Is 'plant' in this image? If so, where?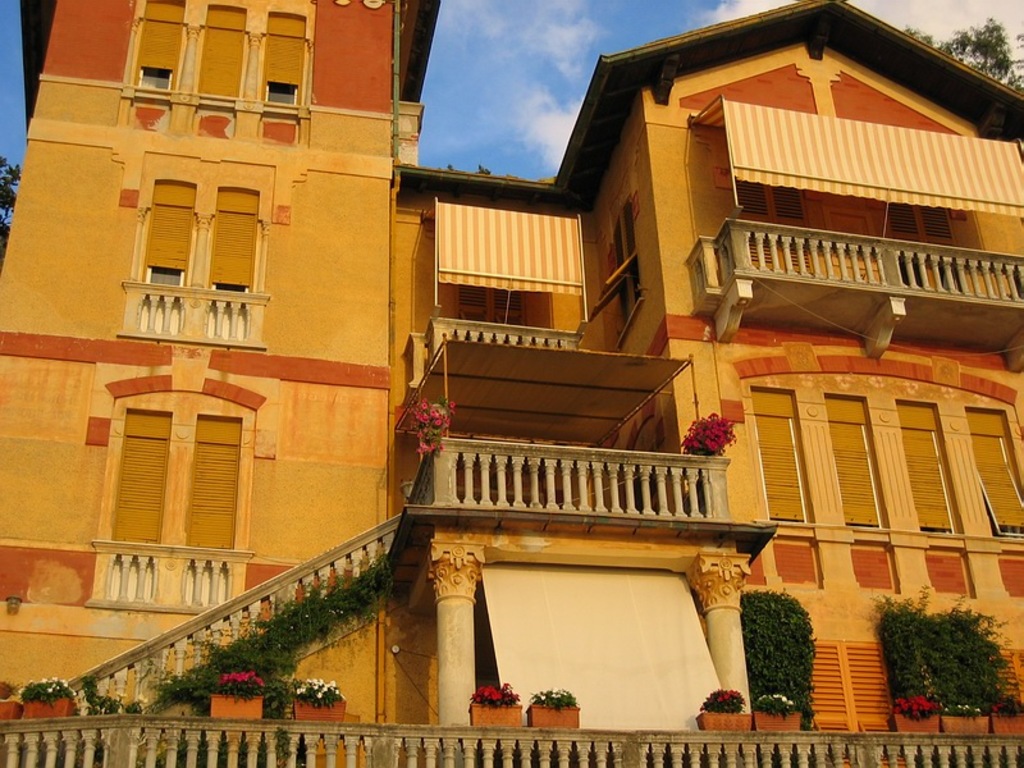
Yes, at bbox=[696, 687, 746, 714].
